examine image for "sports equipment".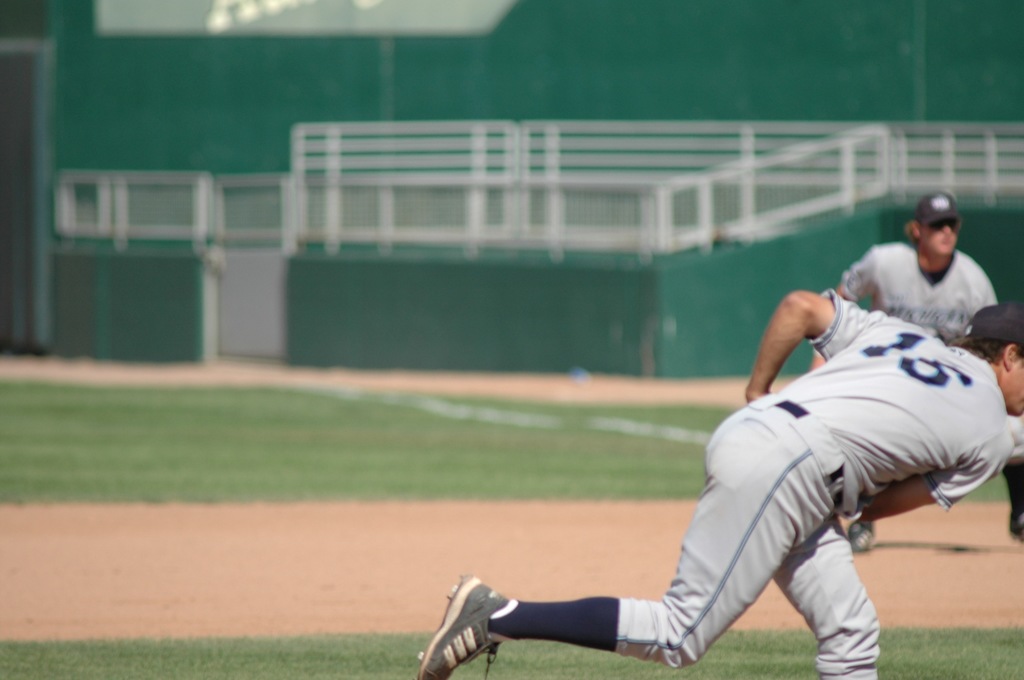
Examination result: crop(417, 575, 498, 679).
